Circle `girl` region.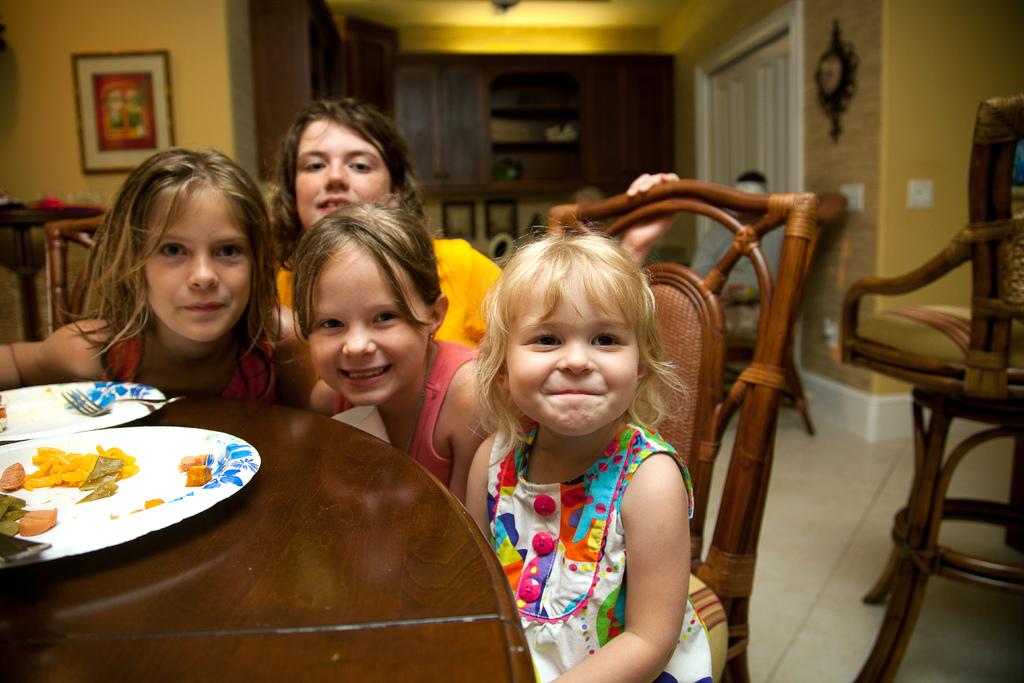
Region: {"x1": 460, "y1": 214, "x2": 712, "y2": 682}.
